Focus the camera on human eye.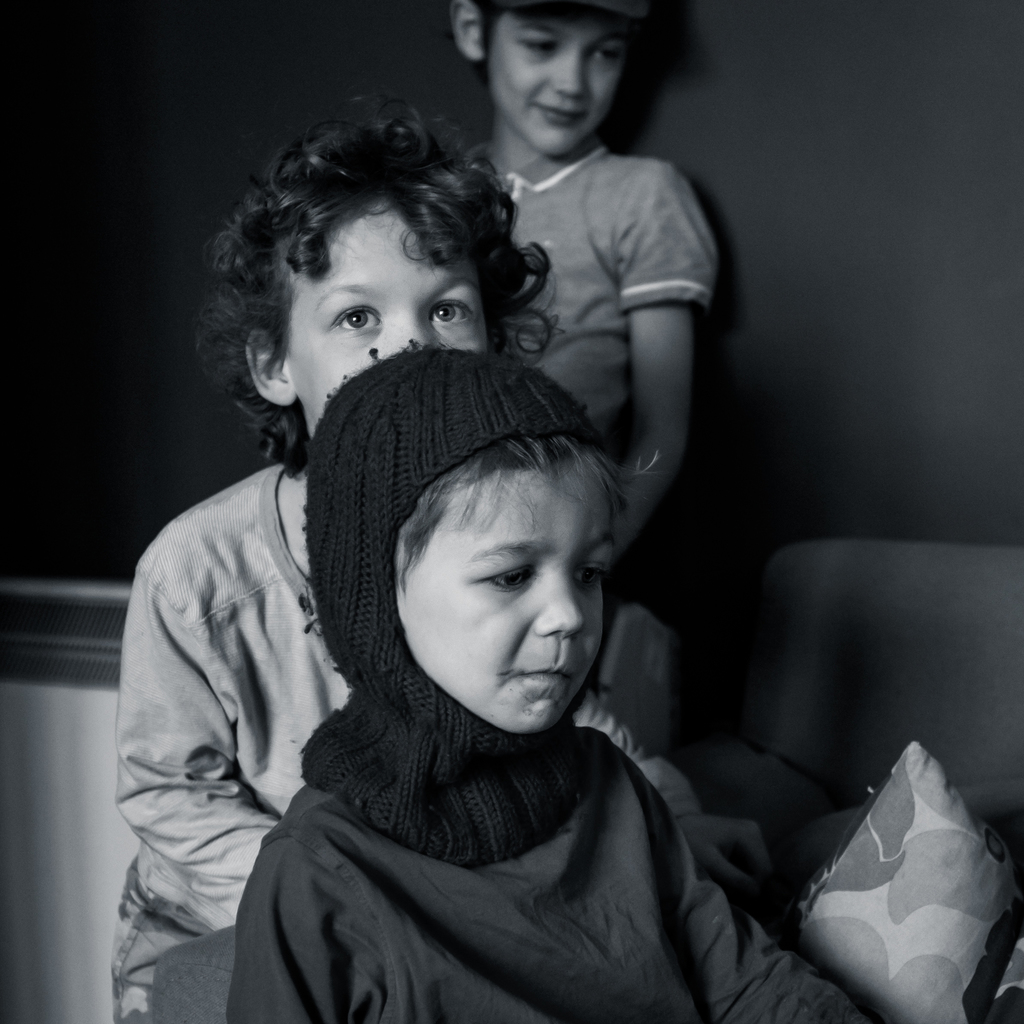
Focus region: bbox=(594, 42, 624, 60).
